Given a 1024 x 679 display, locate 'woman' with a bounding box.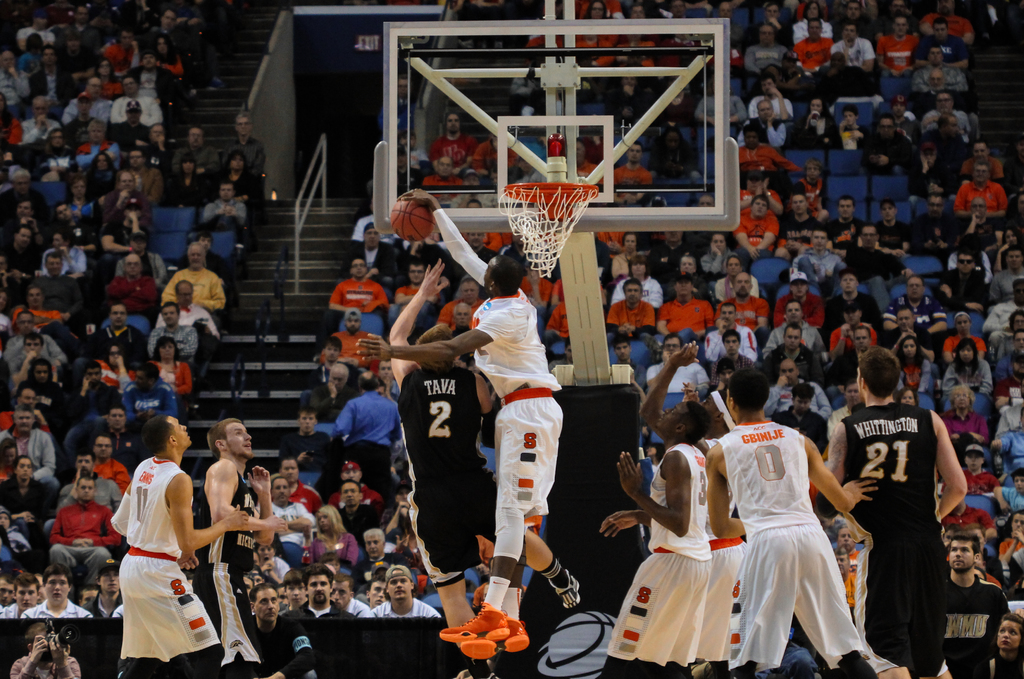
Located: <region>65, 176, 92, 213</region>.
